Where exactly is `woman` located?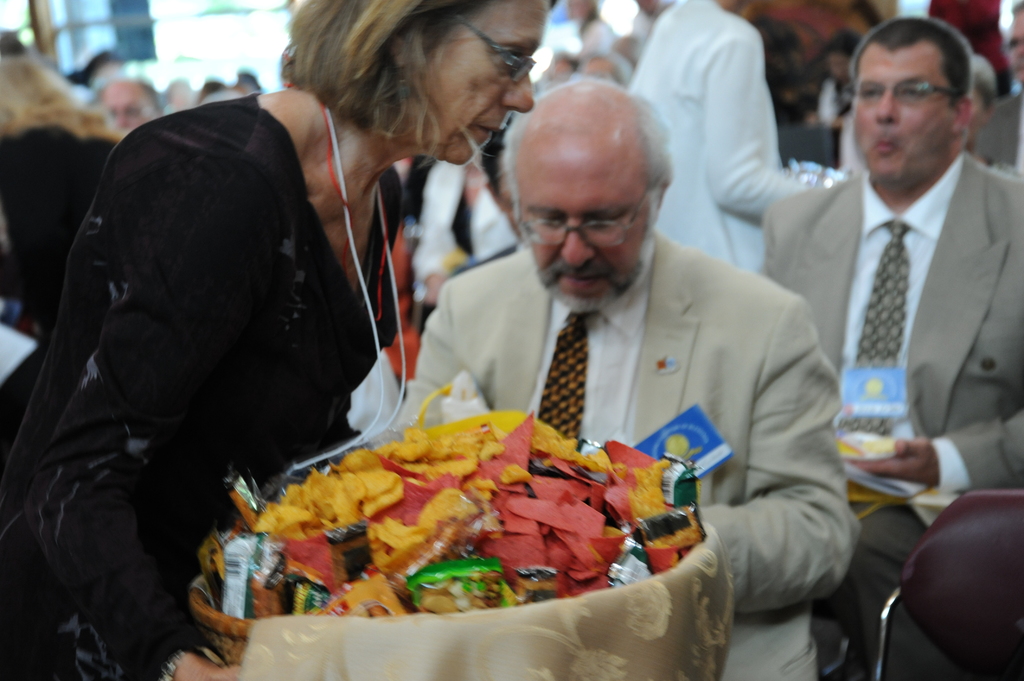
Its bounding box is <bbox>73, 30, 632, 646</bbox>.
